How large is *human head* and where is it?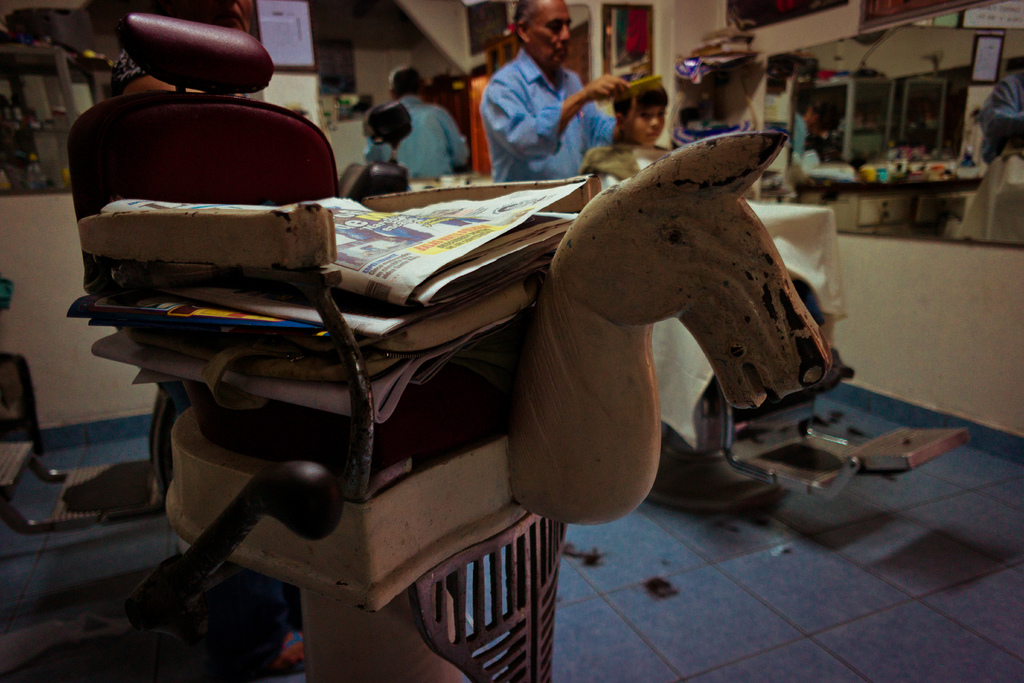
Bounding box: bbox(506, 0, 575, 73).
